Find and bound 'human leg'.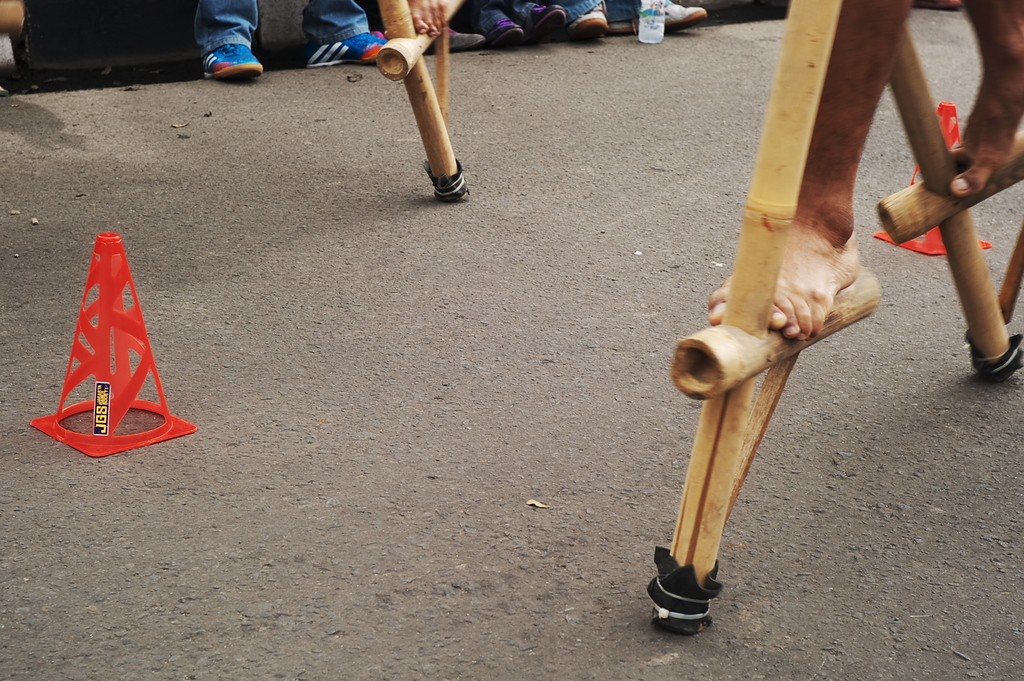
Bound: [x1=939, y1=0, x2=1023, y2=199].
